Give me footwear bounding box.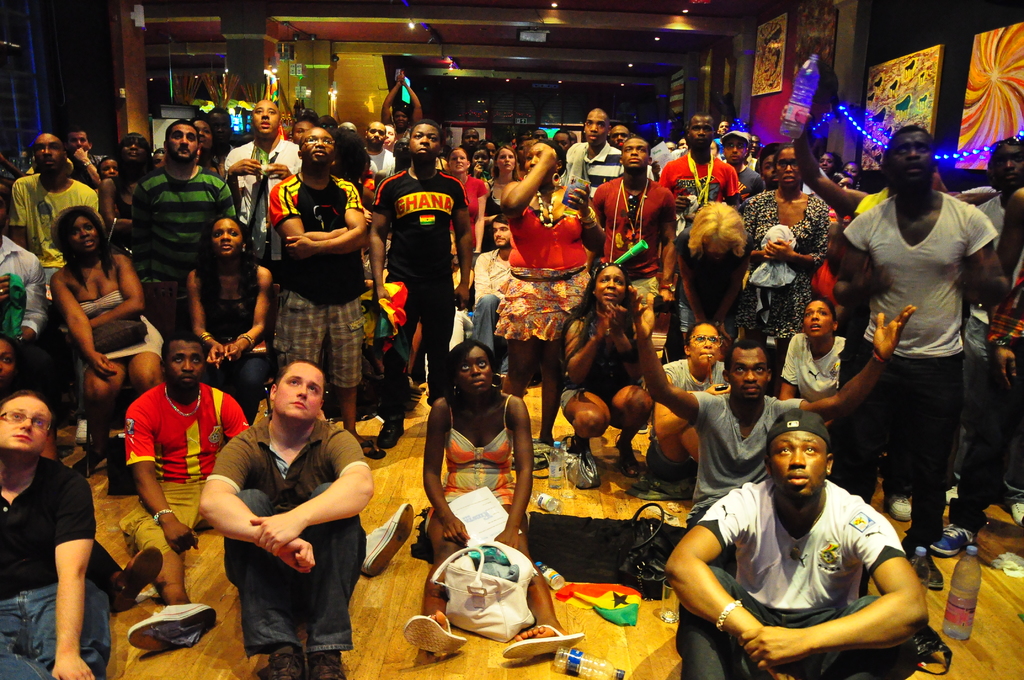
select_region(931, 524, 978, 557).
